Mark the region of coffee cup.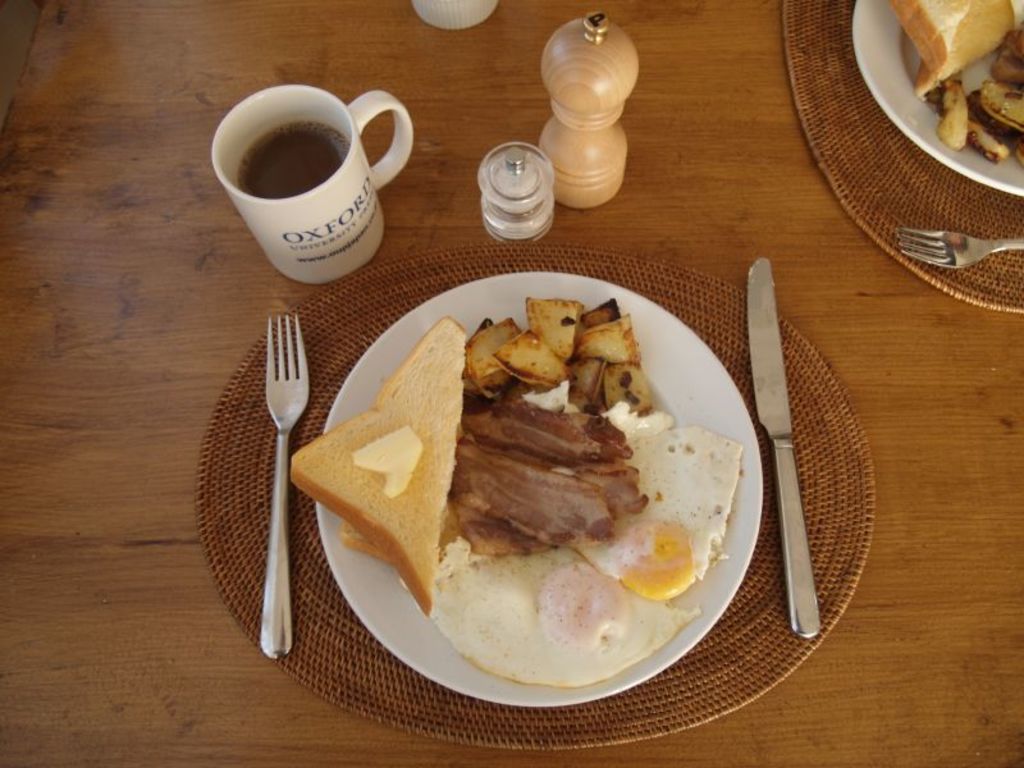
Region: bbox(212, 84, 415, 287).
